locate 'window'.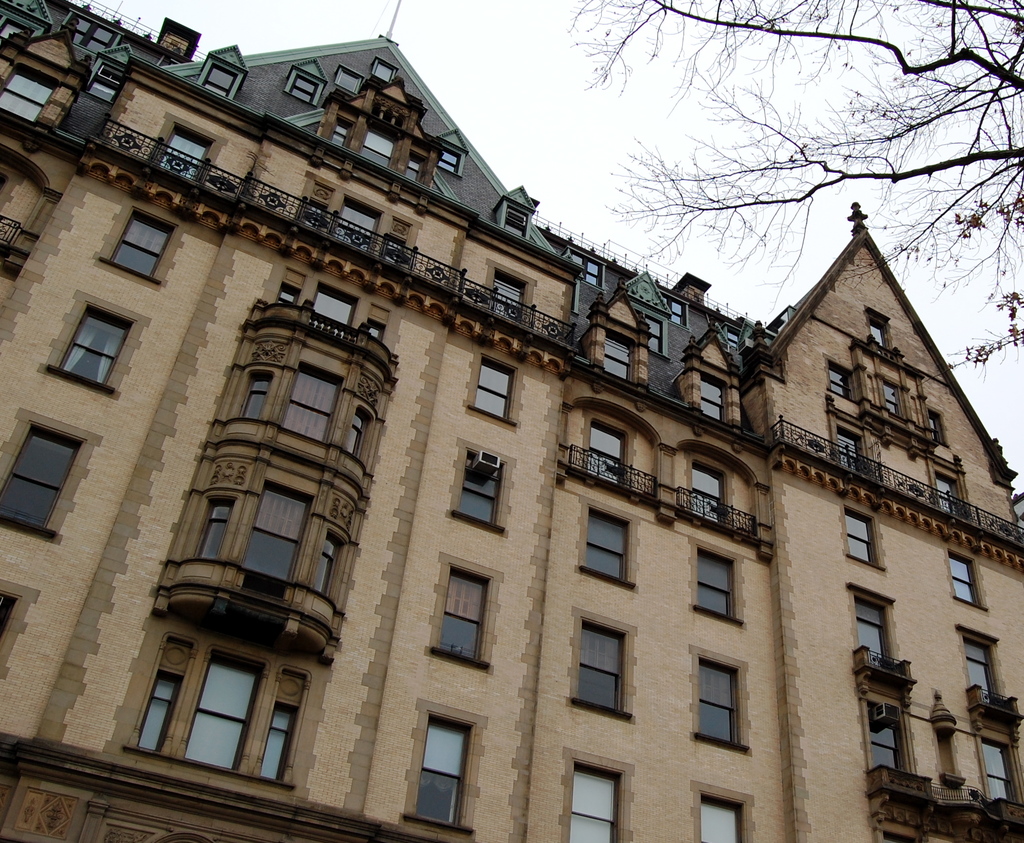
Bounding box: 468,357,515,427.
